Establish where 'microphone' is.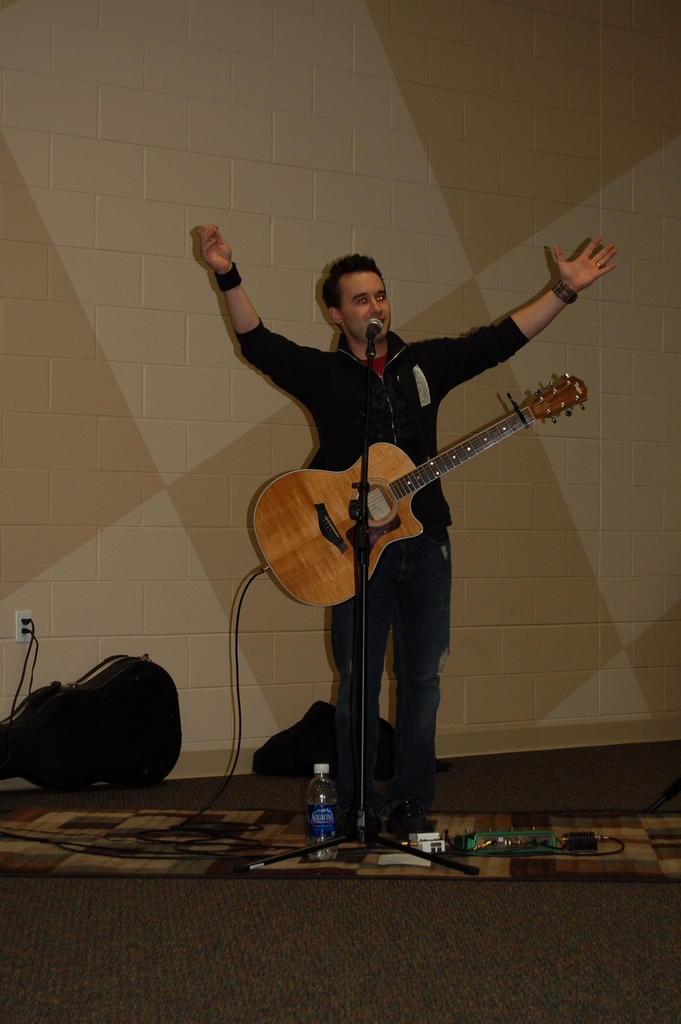
Established at x1=357, y1=317, x2=391, y2=371.
